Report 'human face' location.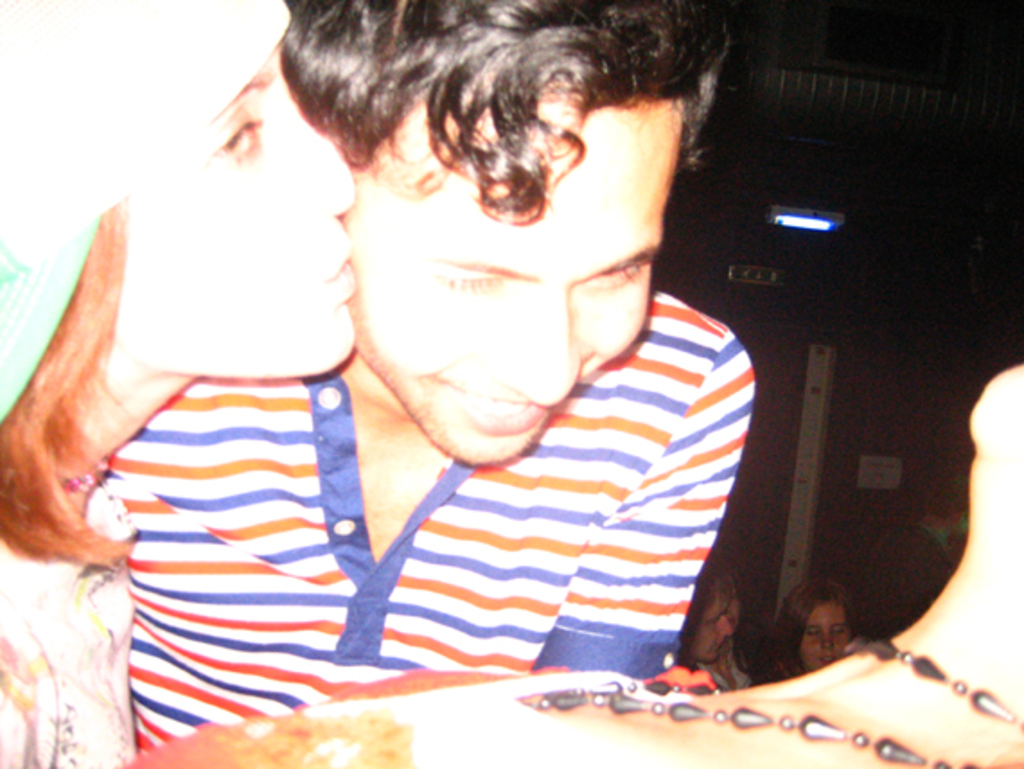
Report: 115, 47, 358, 384.
